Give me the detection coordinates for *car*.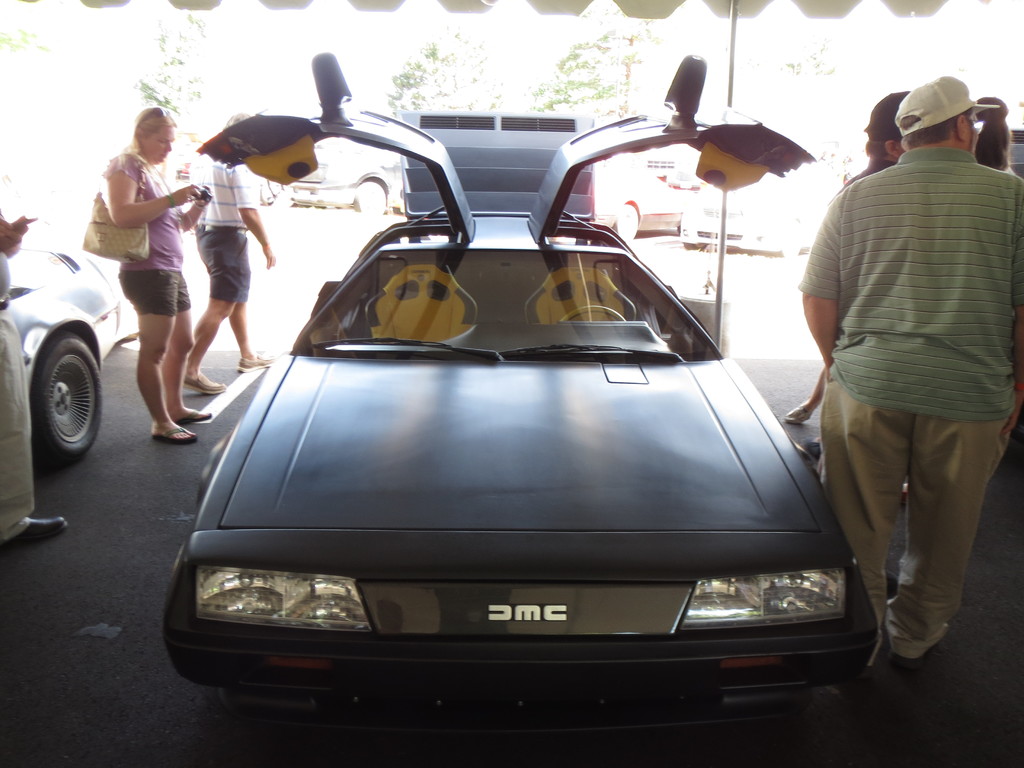
(588, 172, 689, 239).
